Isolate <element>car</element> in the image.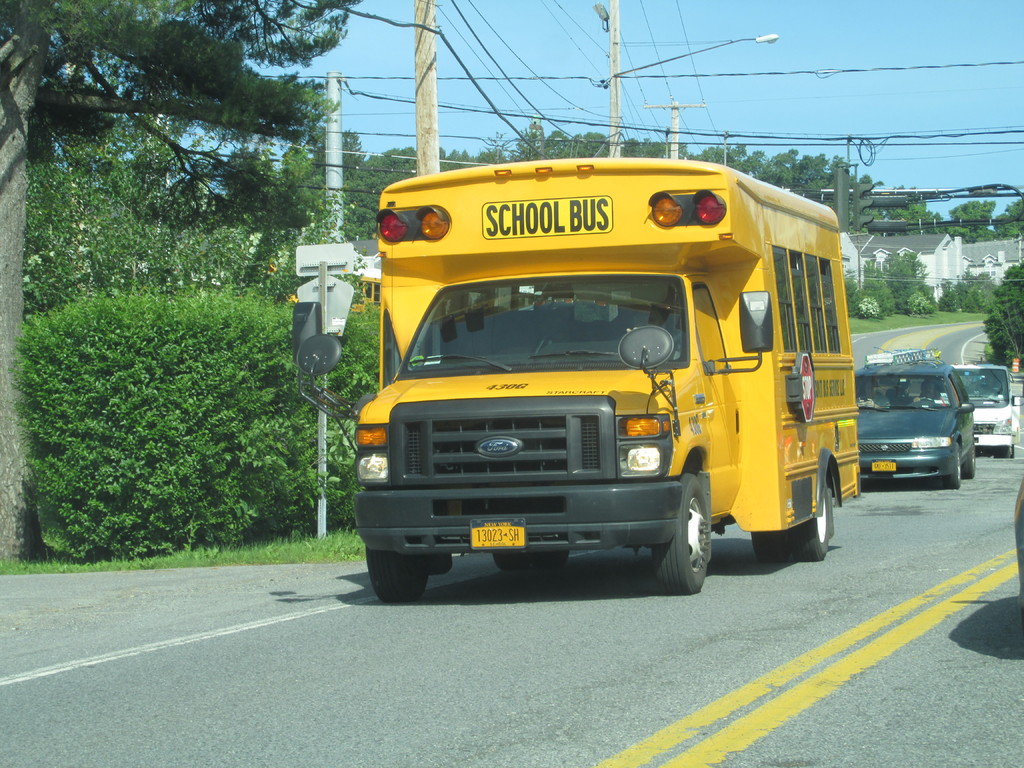
Isolated region: <bbox>854, 360, 975, 484</bbox>.
